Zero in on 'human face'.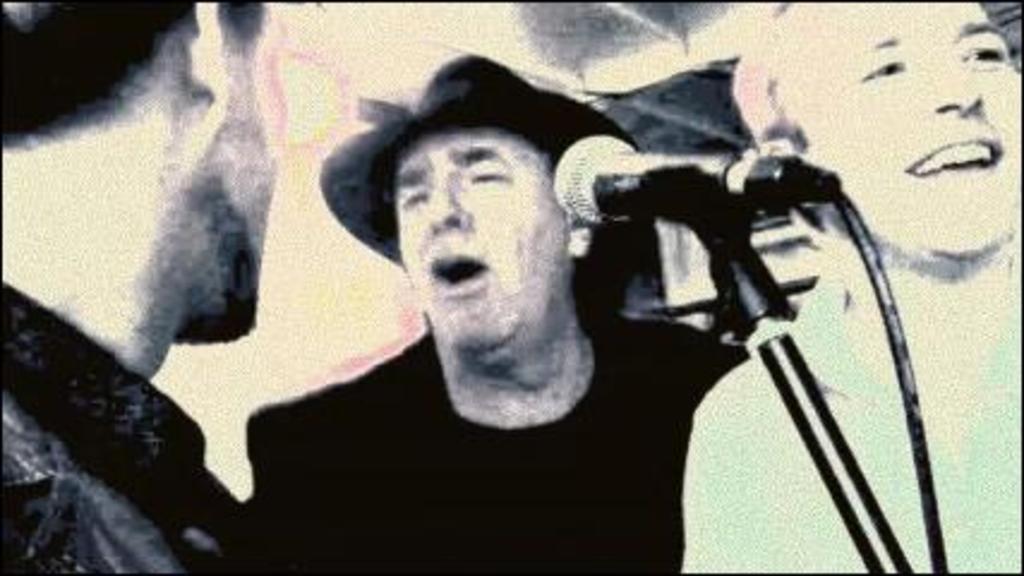
Zeroed in: [x1=228, y1=7, x2=293, y2=341].
